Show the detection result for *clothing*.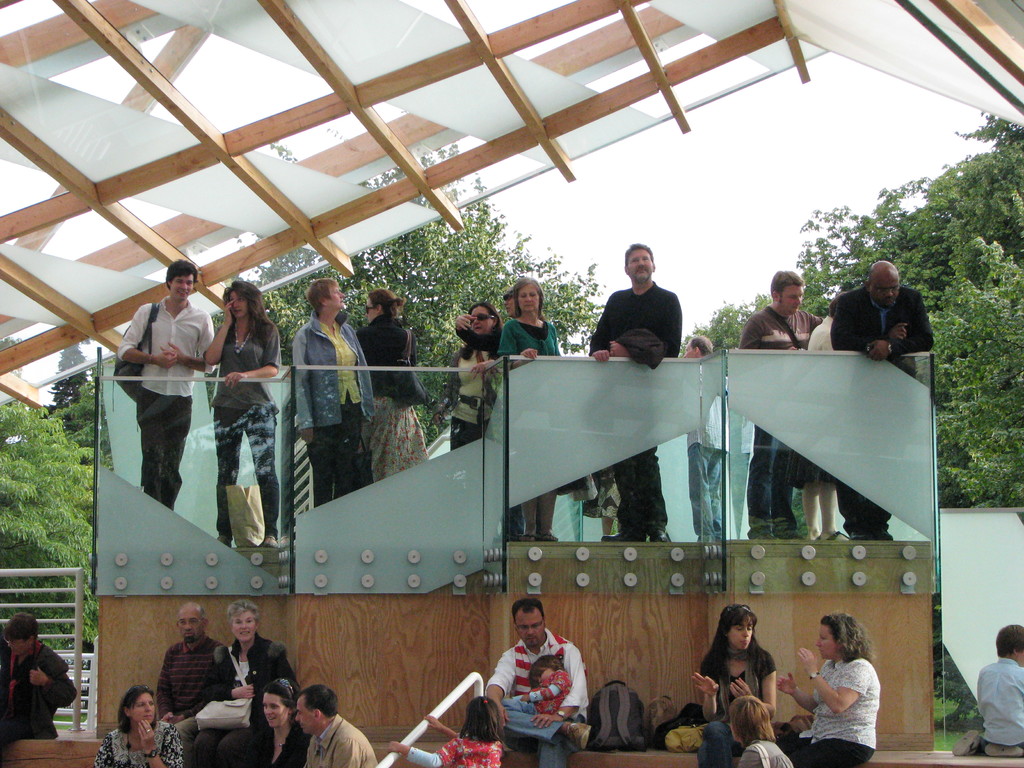
[451, 327, 503, 441].
